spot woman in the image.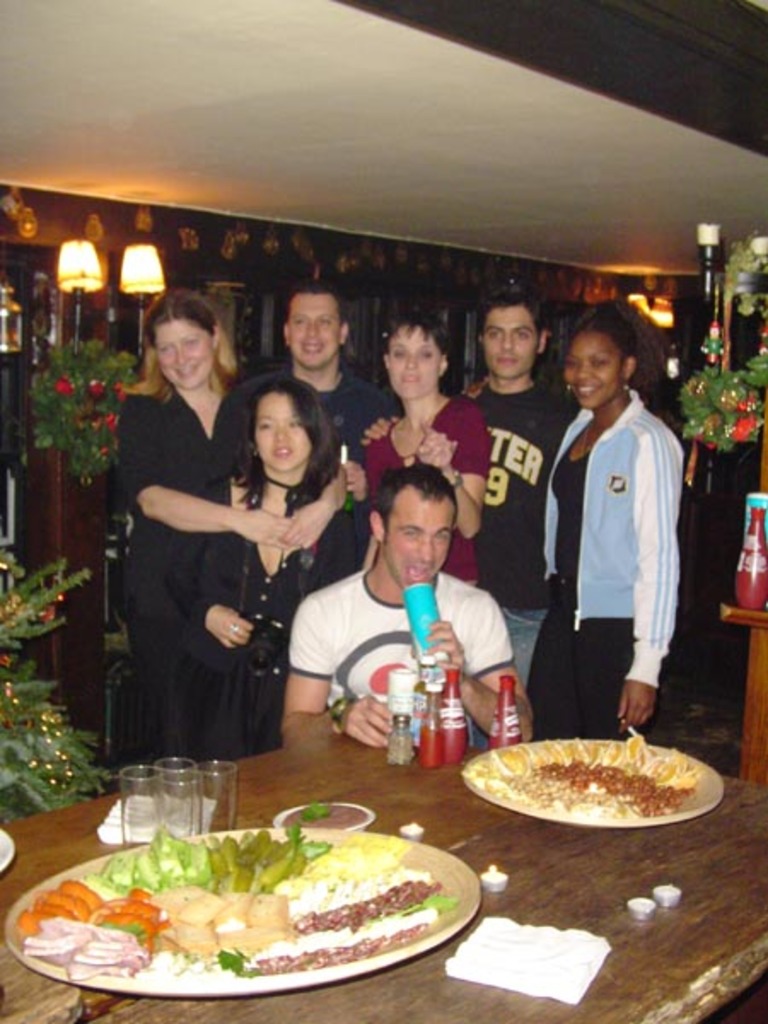
woman found at 113/287/352/761.
